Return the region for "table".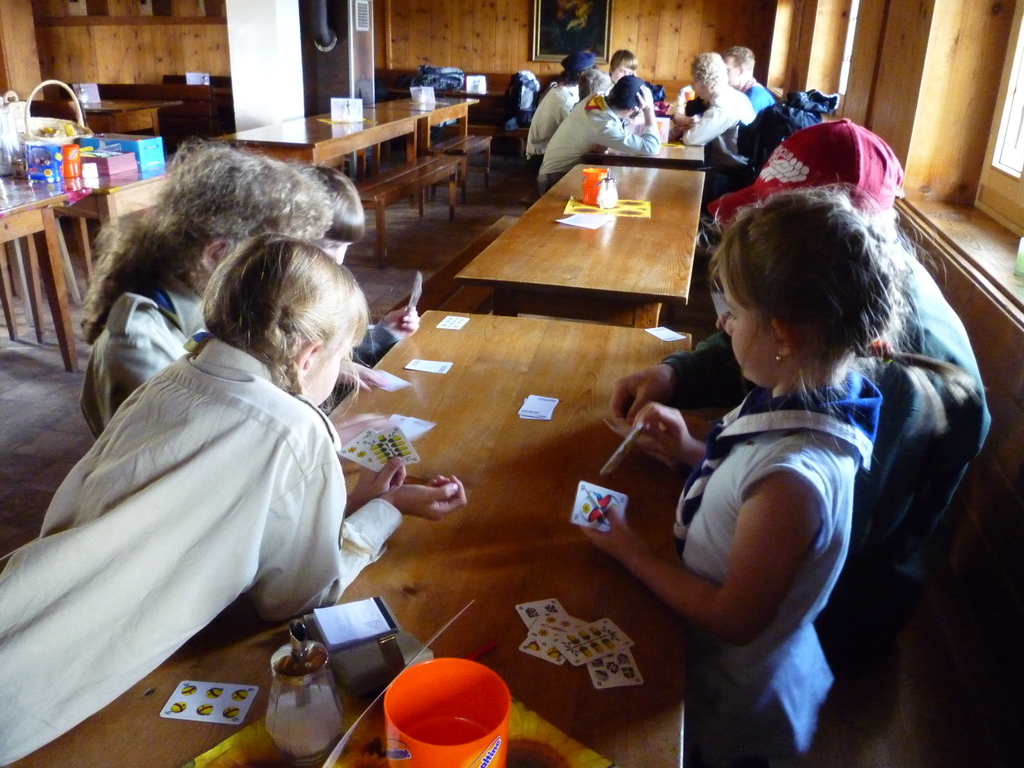
[51, 155, 184, 248].
